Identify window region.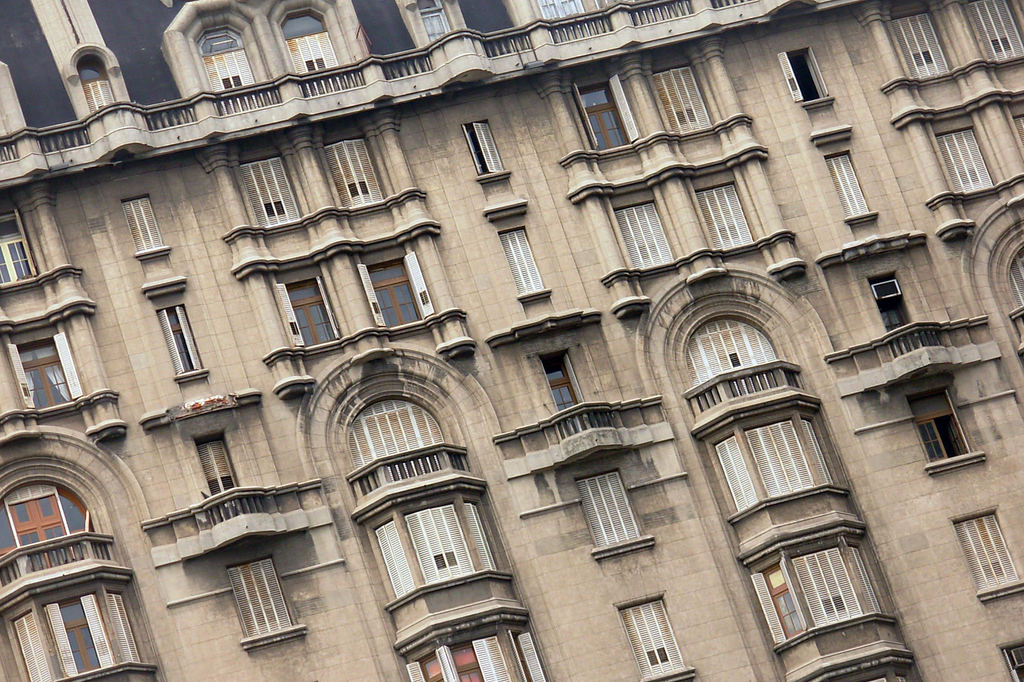
Region: {"left": 409, "top": 633, "right": 550, "bottom": 681}.
